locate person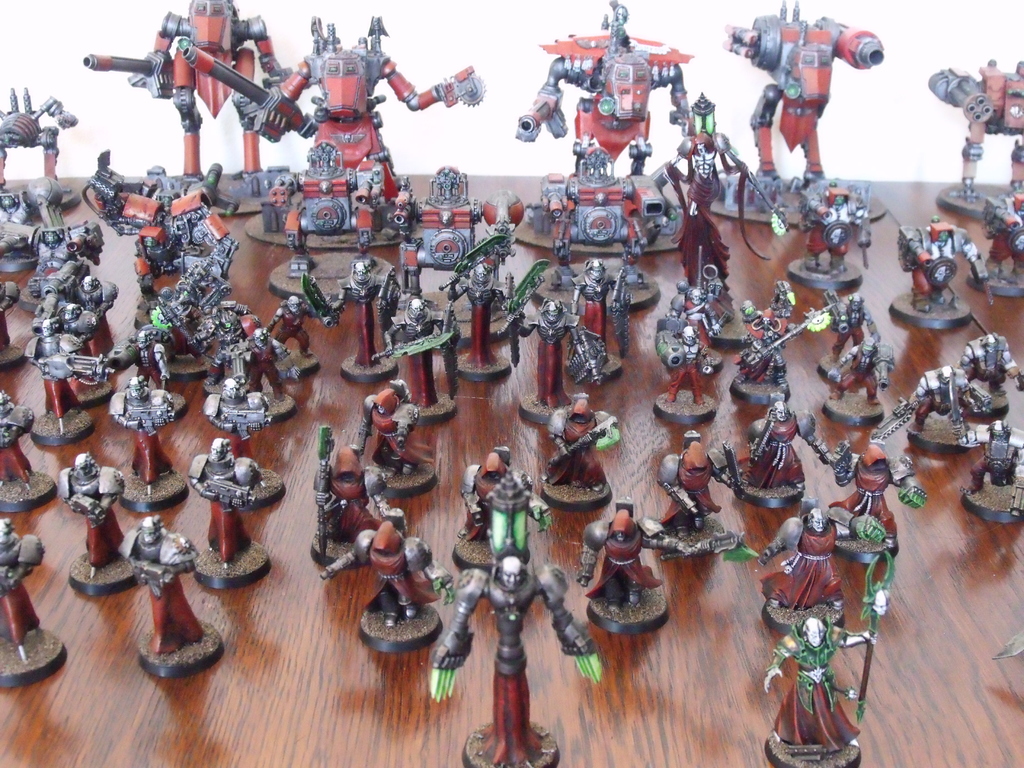
select_region(219, 321, 300, 406)
